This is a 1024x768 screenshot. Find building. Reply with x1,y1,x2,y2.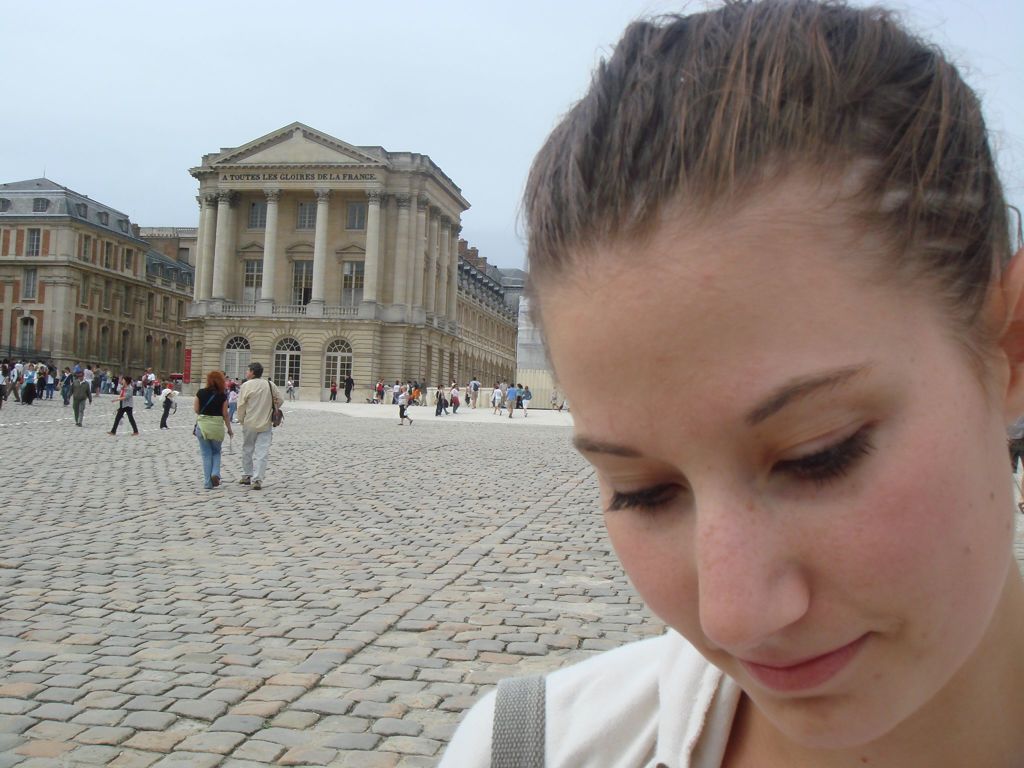
189,120,516,399.
